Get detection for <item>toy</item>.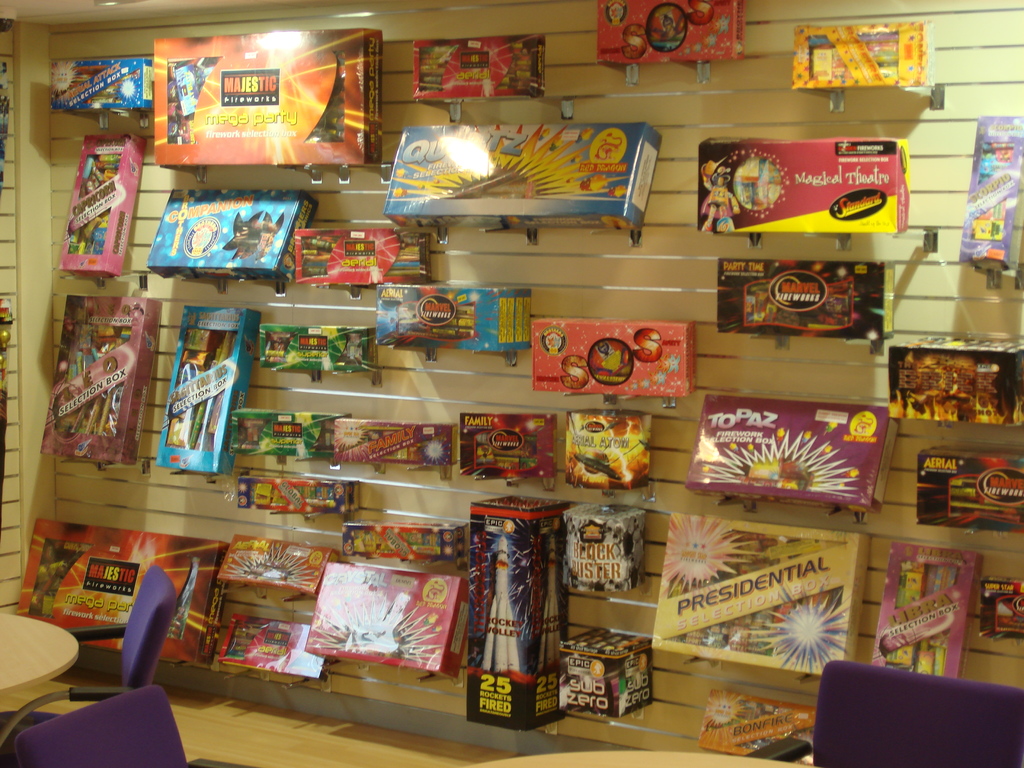
Detection: (left=417, top=44, right=456, bottom=93).
